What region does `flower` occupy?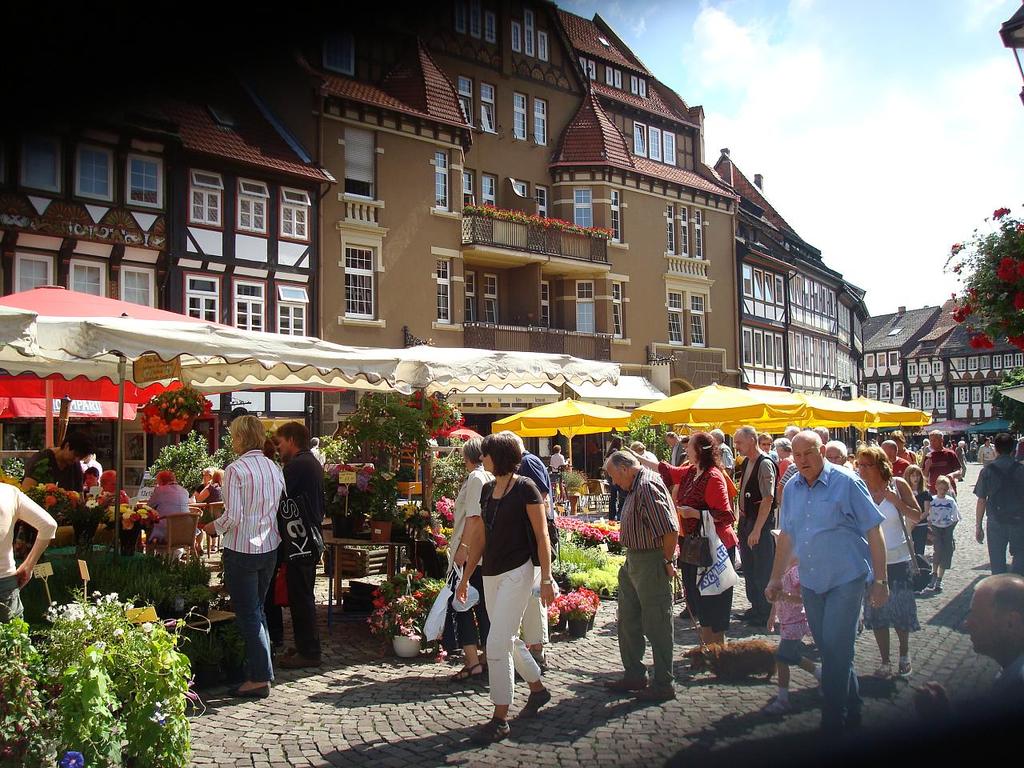
55, 750, 82, 767.
